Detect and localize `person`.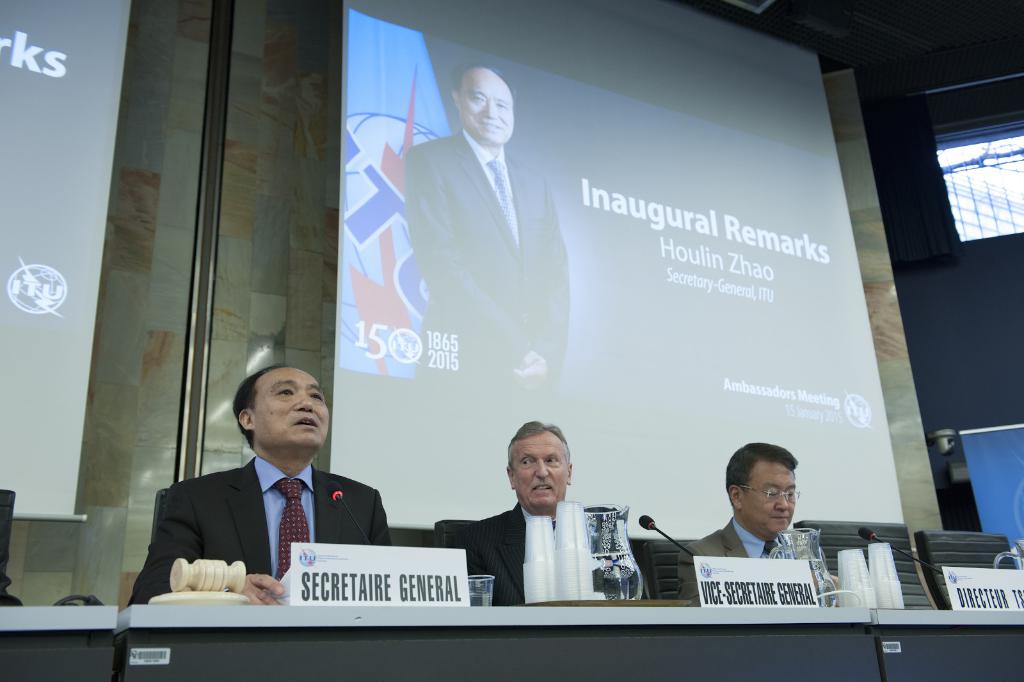
Localized at detection(459, 422, 650, 601).
